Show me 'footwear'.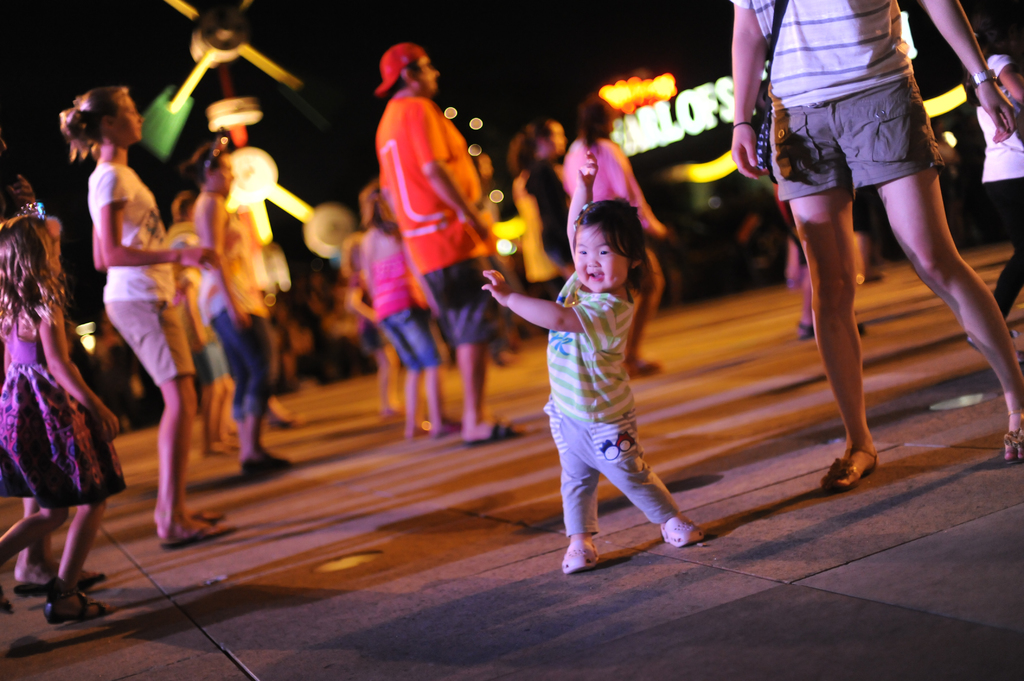
'footwear' is here: detection(564, 540, 601, 574).
